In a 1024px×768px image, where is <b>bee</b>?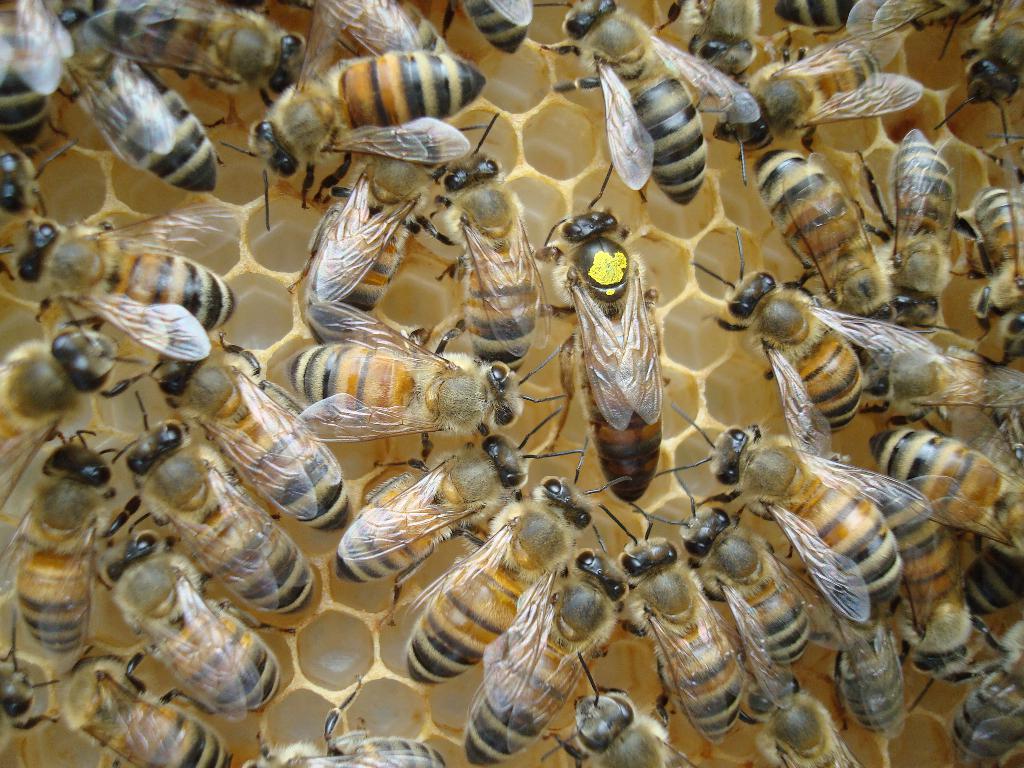
126 306 360 547.
